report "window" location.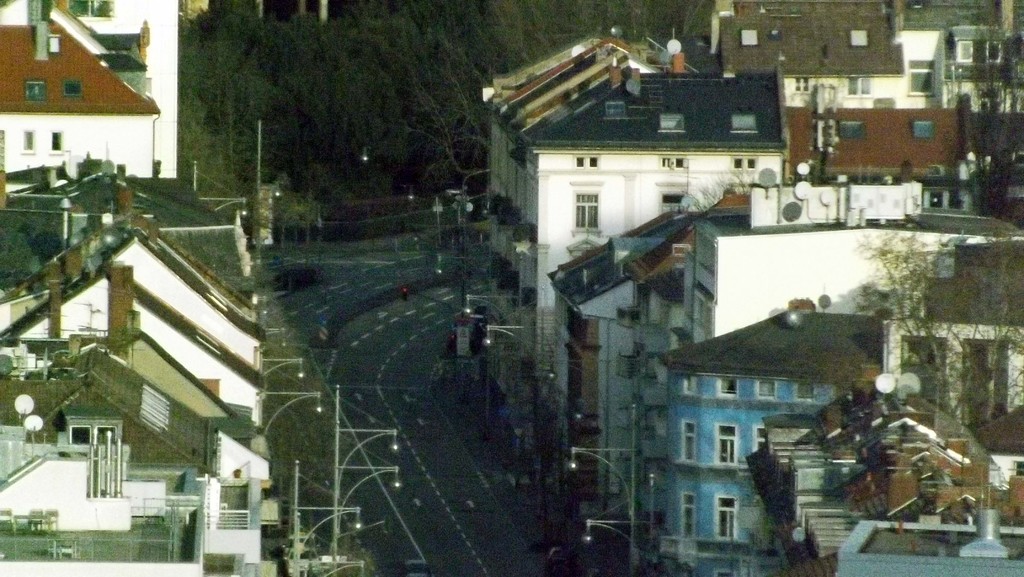
Report: (64,79,83,96).
